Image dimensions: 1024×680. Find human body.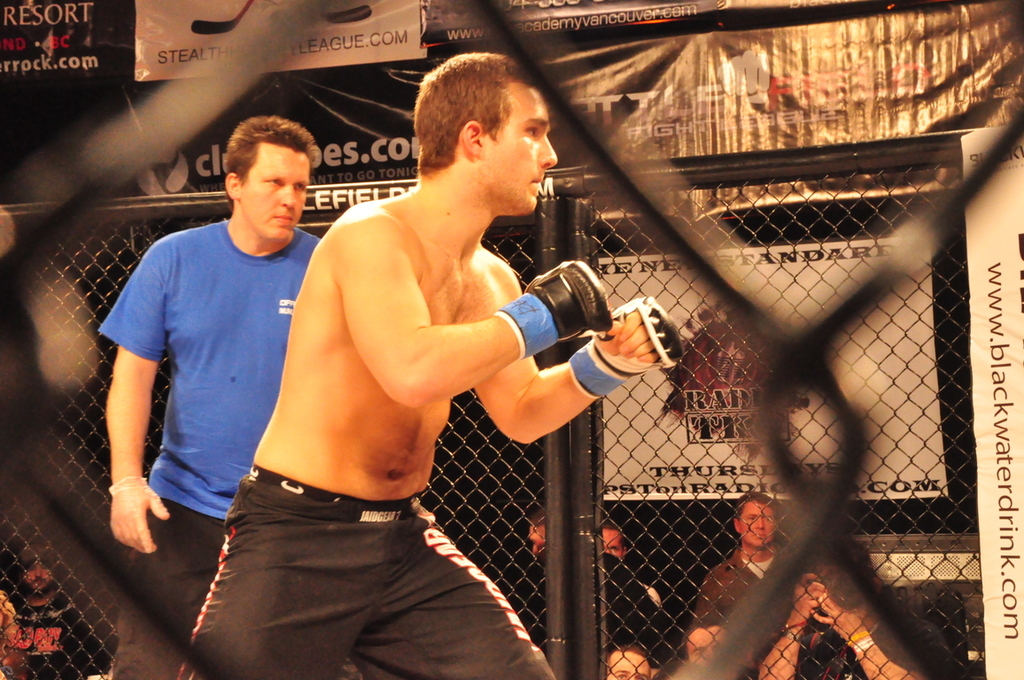
[693,487,811,679].
